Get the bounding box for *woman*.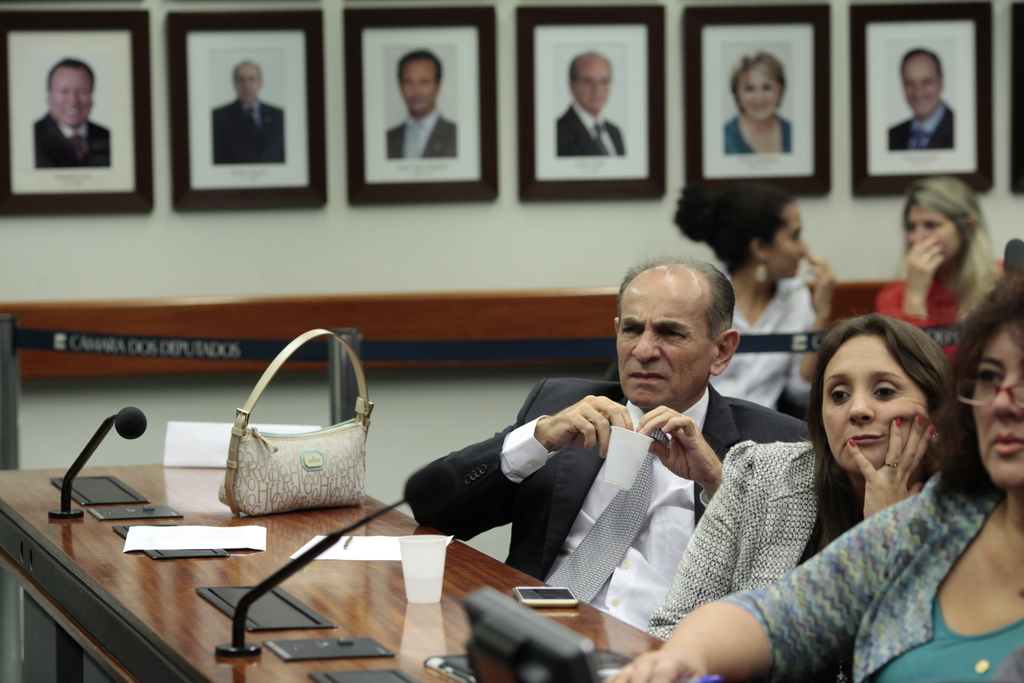
[723,46,790,157].
